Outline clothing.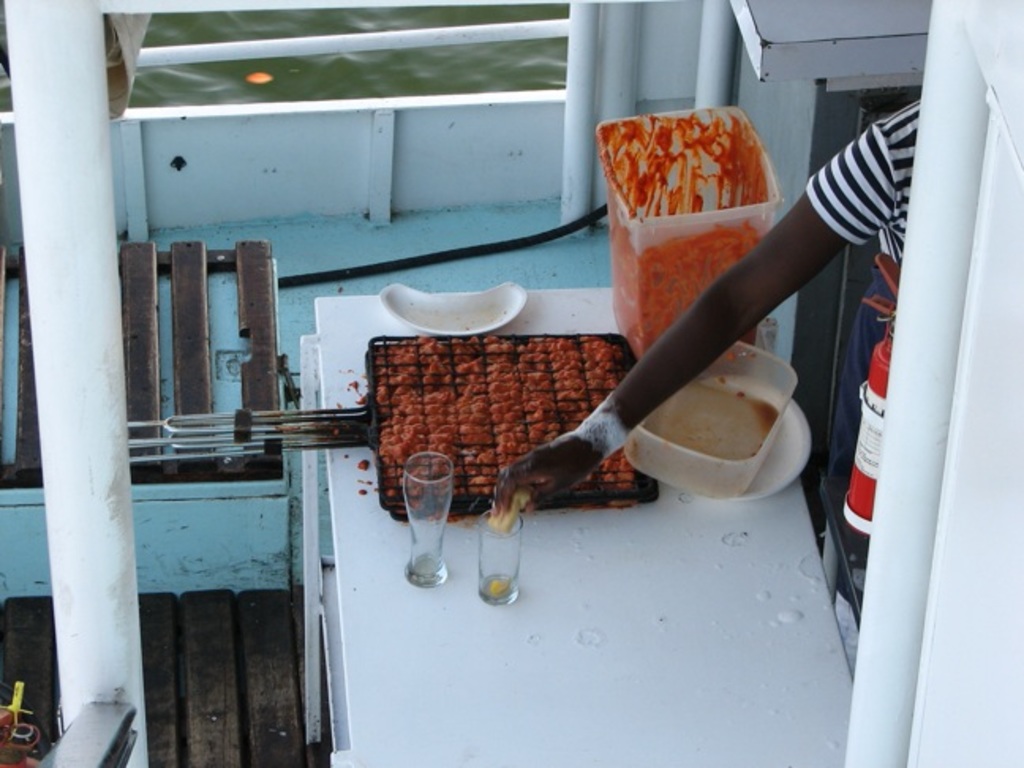
Outline: <bbox>806, 95, 923, 261</bbox>.
